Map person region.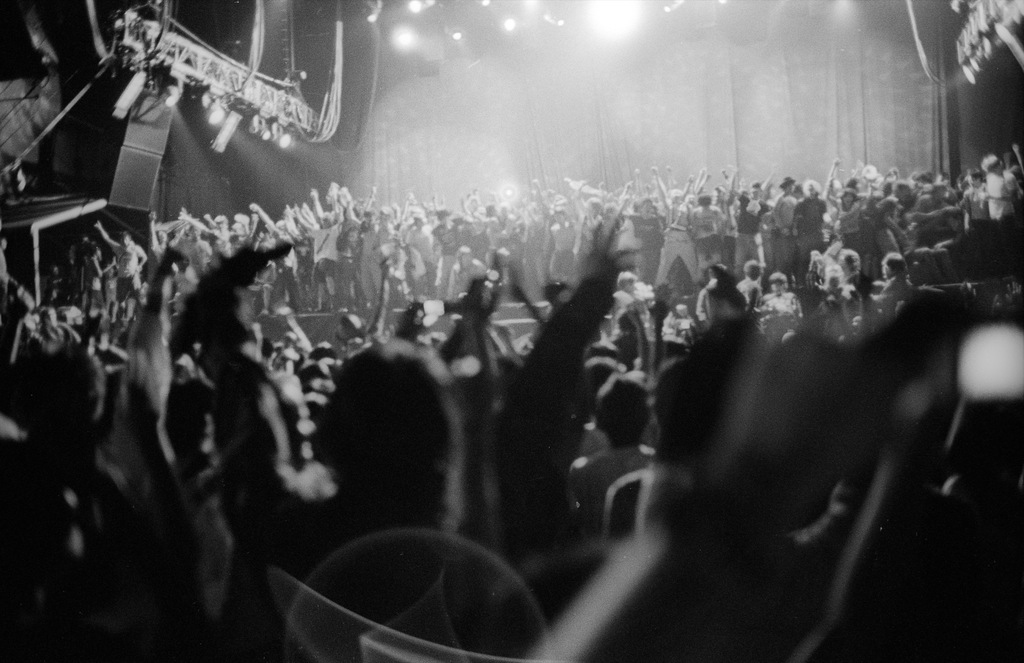
Mapped to [773, 174, 802, 274].
